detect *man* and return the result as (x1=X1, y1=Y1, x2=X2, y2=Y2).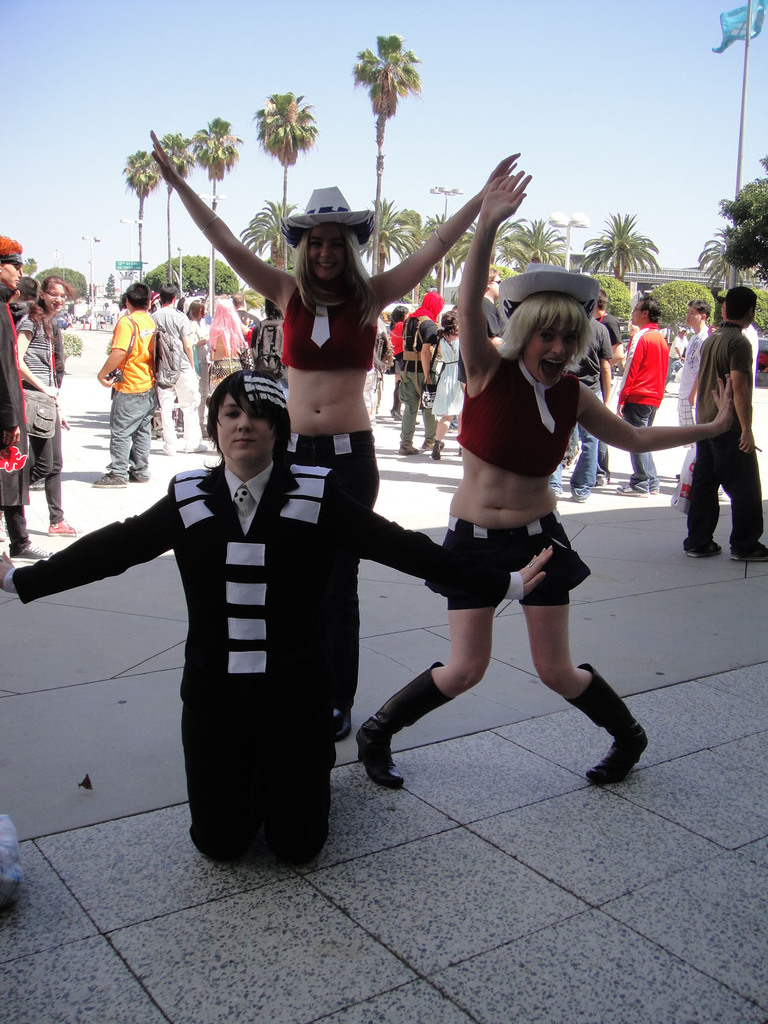
(x1=0, y1=379, x2=470, y2=861).
